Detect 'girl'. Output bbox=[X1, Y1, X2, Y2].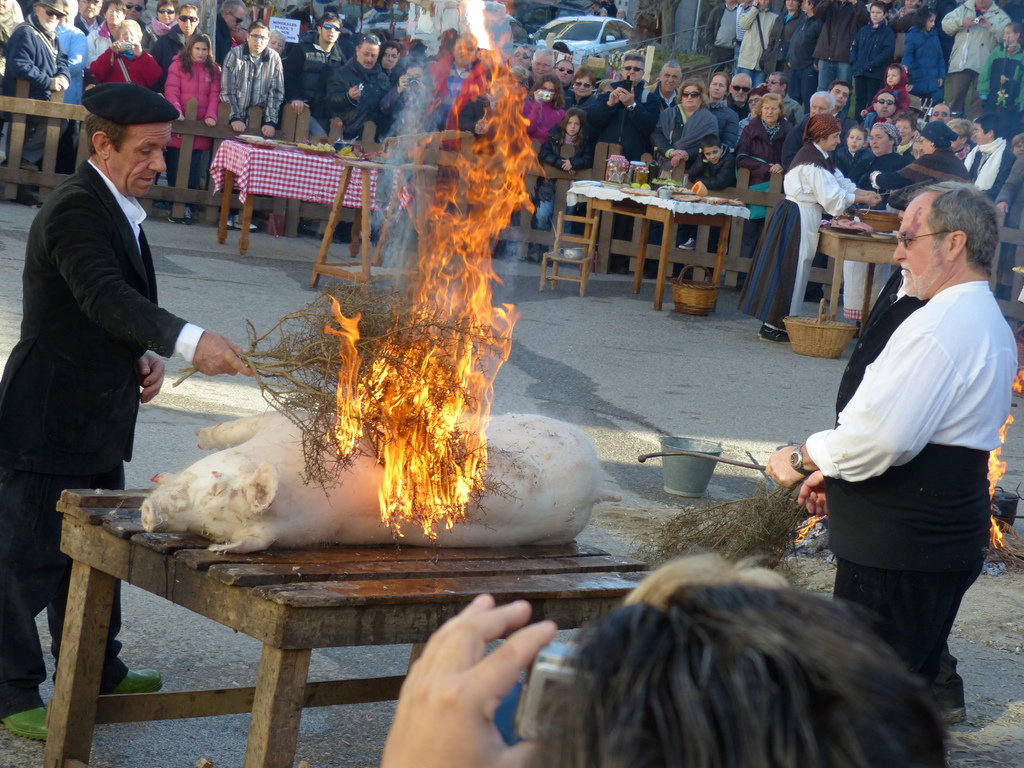
bbox=[833, 124, 875, 186].
